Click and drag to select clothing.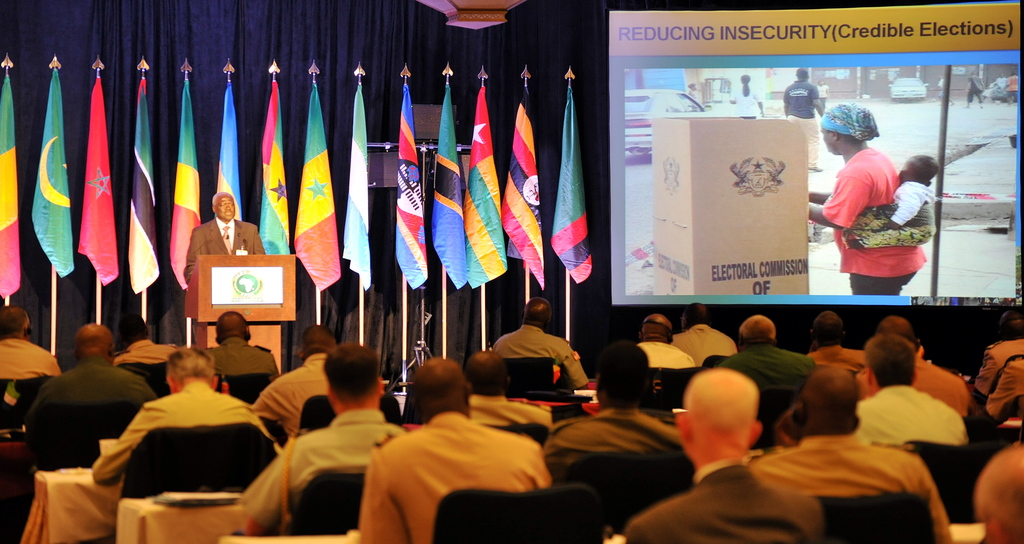
Selection: <region>851, 353, 970, 420</region>.
